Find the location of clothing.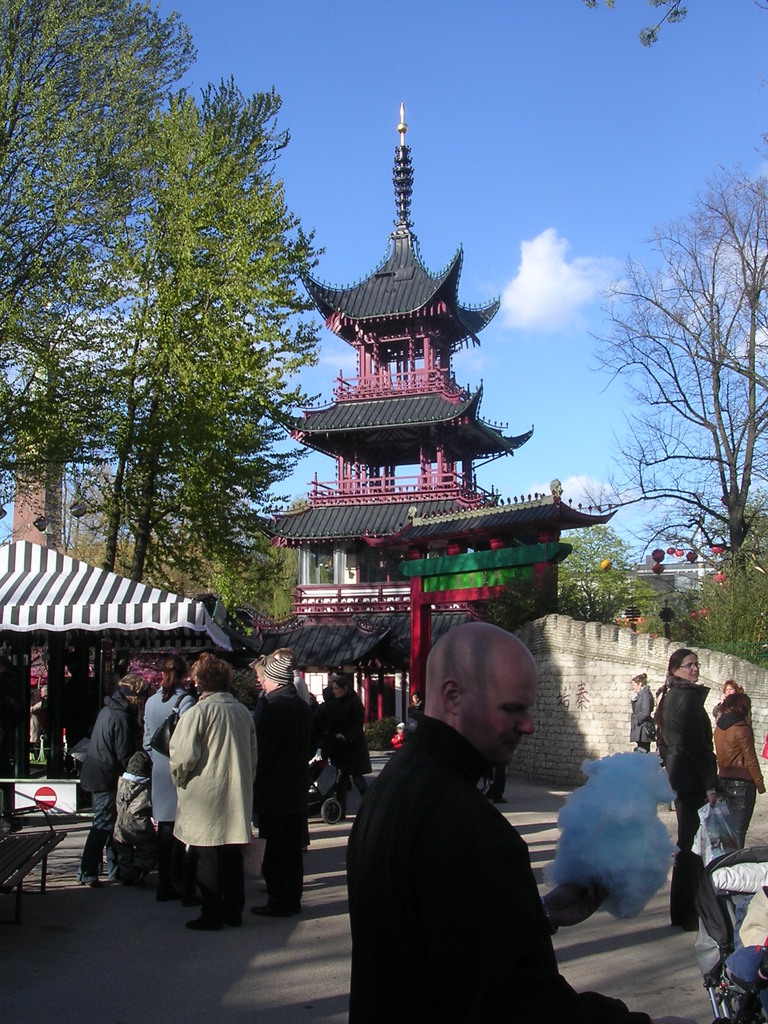
Location: 633, 685, 657, 750.
